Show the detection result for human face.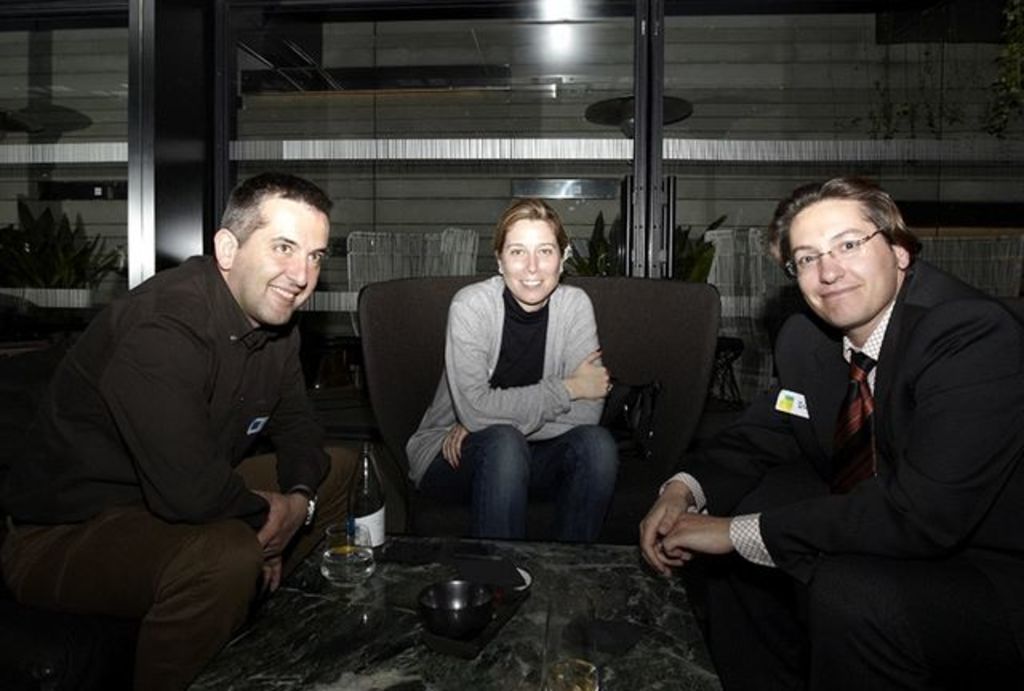
[232, 205, 322, 322].
